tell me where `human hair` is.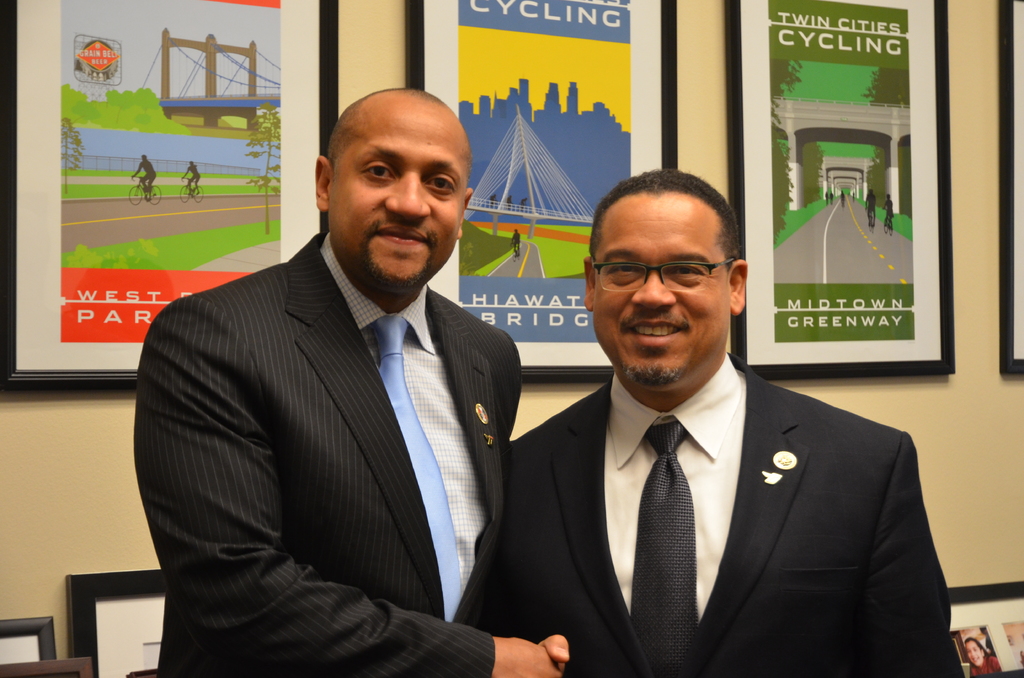
`human hair` is at x1=595, y1=181, x2=736, y2=262.
